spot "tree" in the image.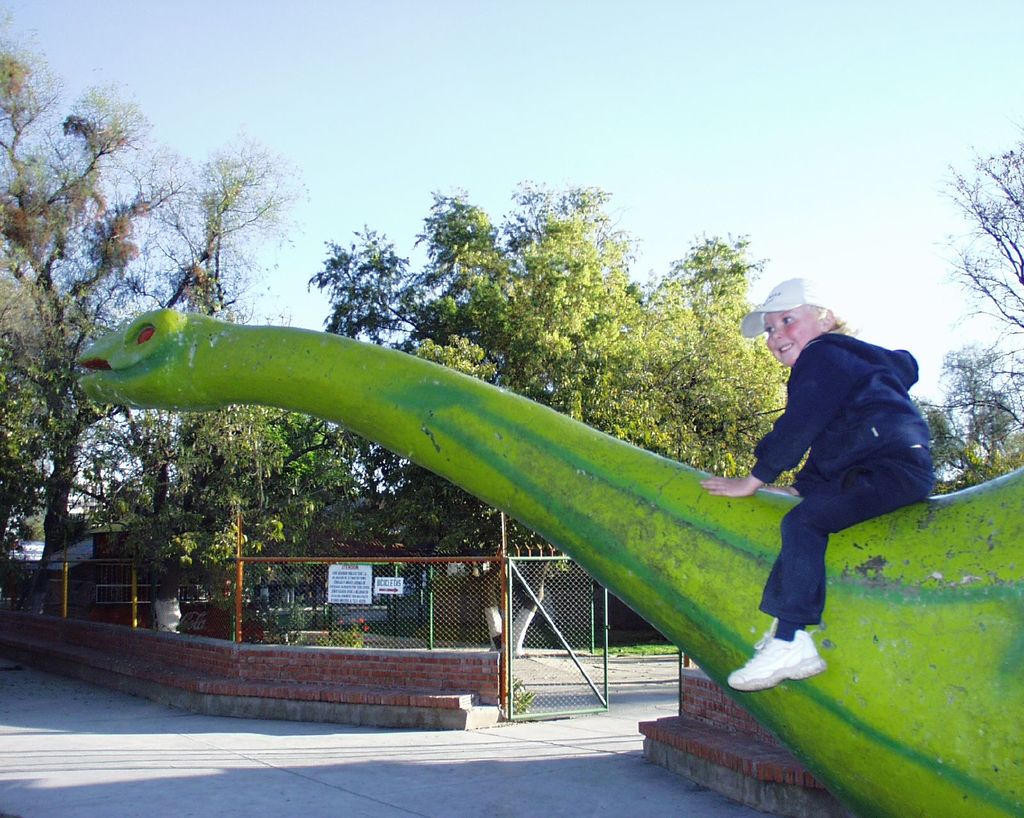
"tree" found at 657,225,776,477.
